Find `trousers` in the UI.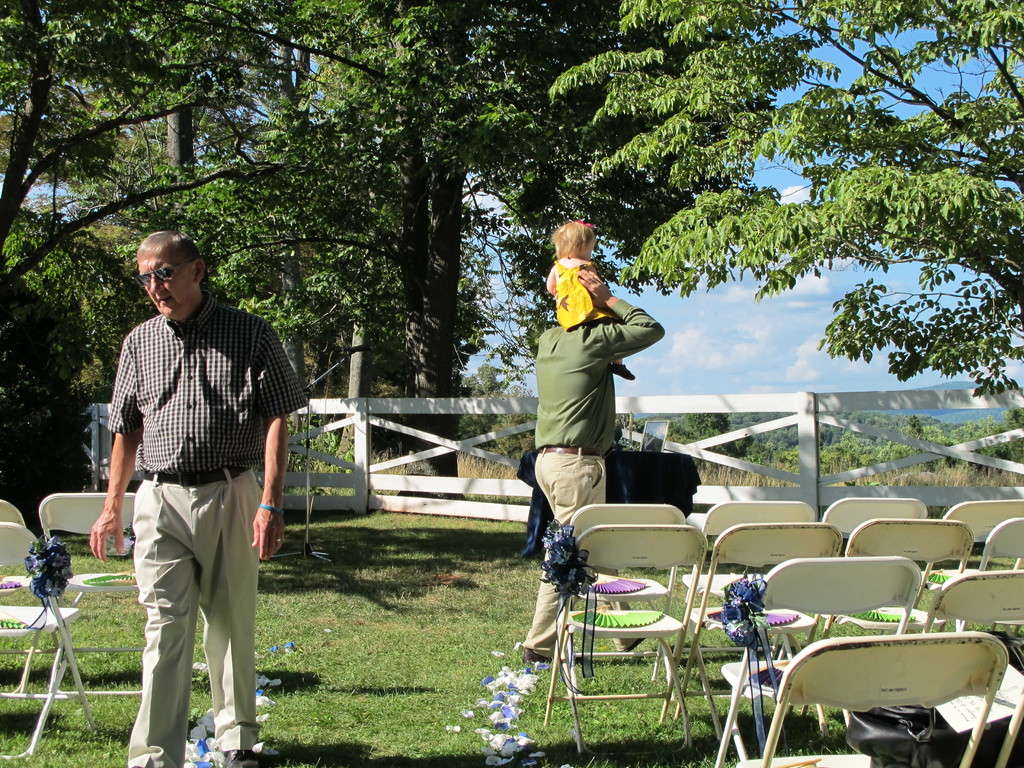
UI element at Rect(518, 445, 642, 659).
